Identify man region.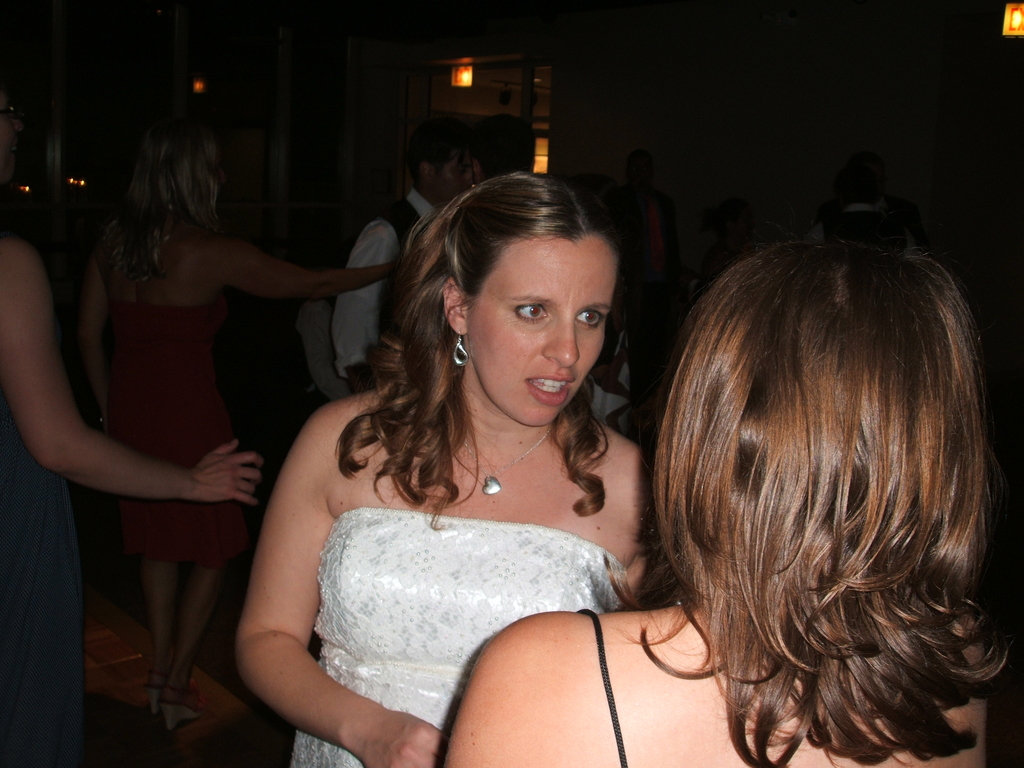
Region: BBox(331, 121, 472, 391).
